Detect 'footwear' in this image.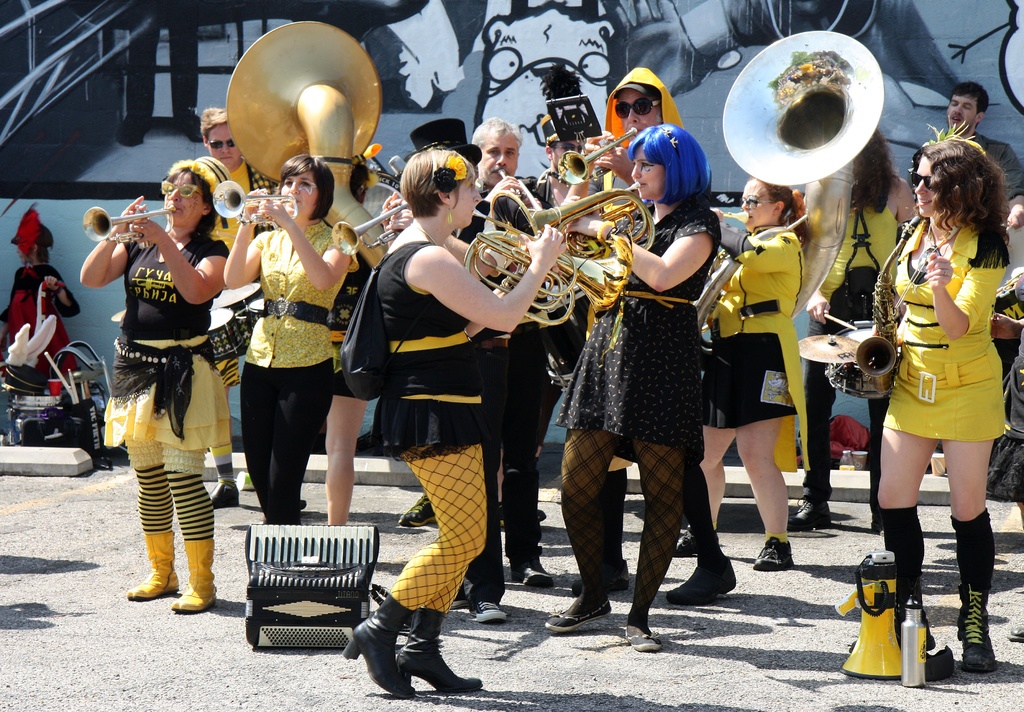
Detection: 787 492 829 529.
